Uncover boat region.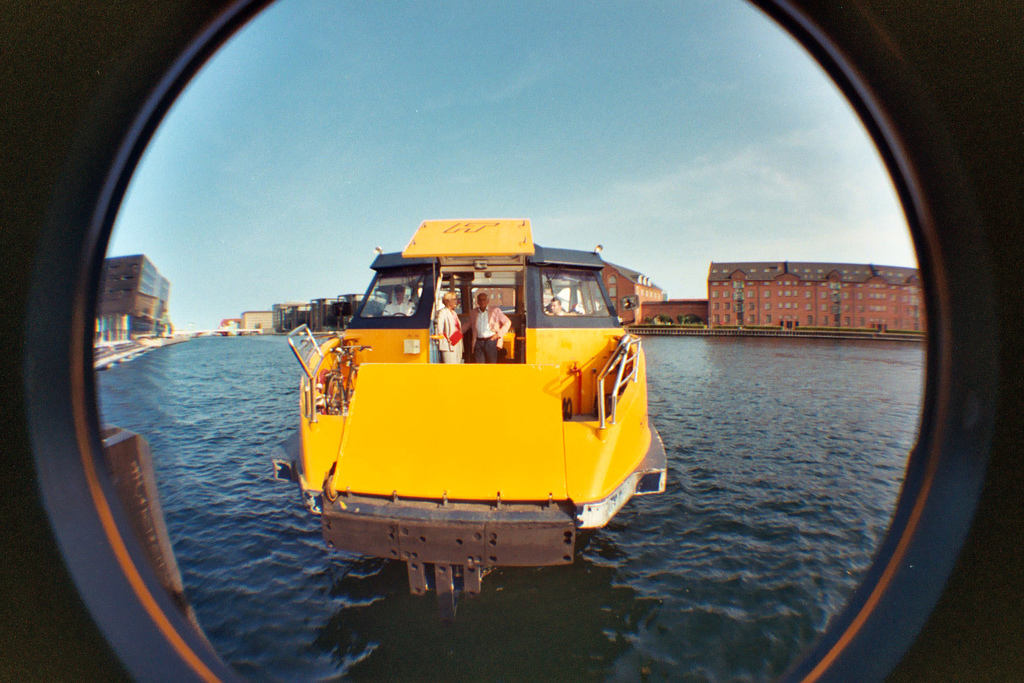
Uncovered: select_region(289, 165, 693, 567).
